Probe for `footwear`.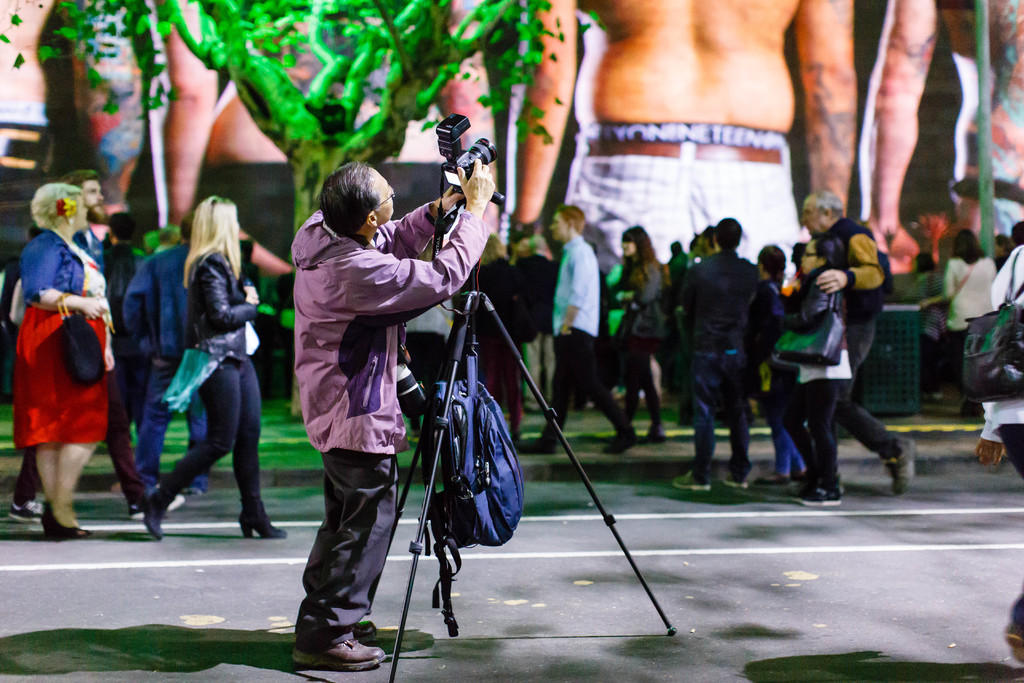
Probe result: (673,470,709,491).
